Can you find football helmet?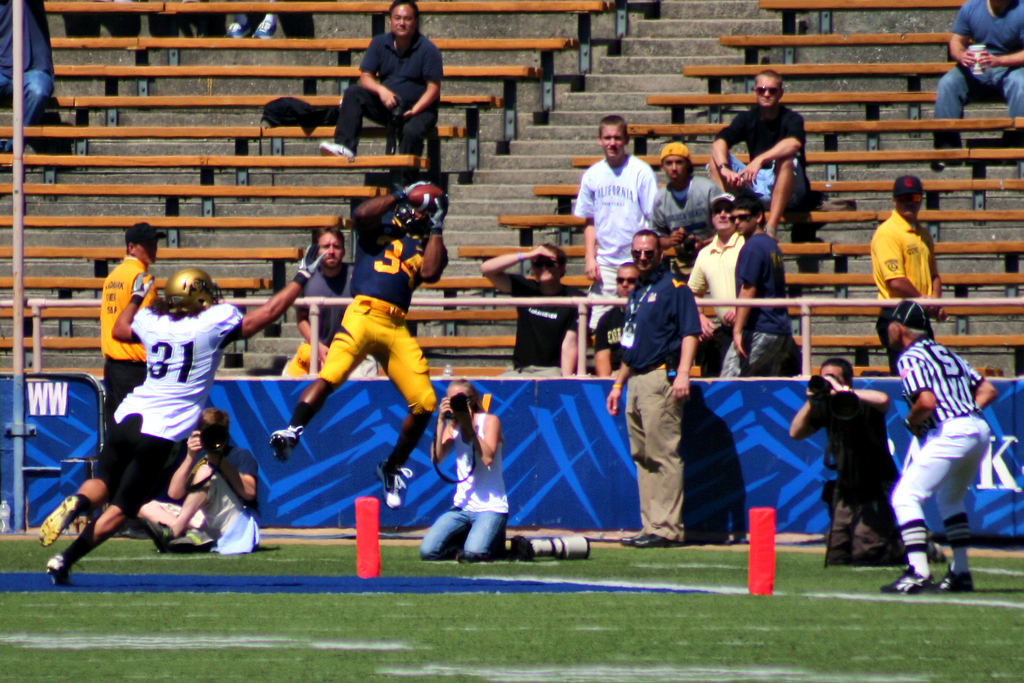
Yes, bounding box: 159 262 216 312.
